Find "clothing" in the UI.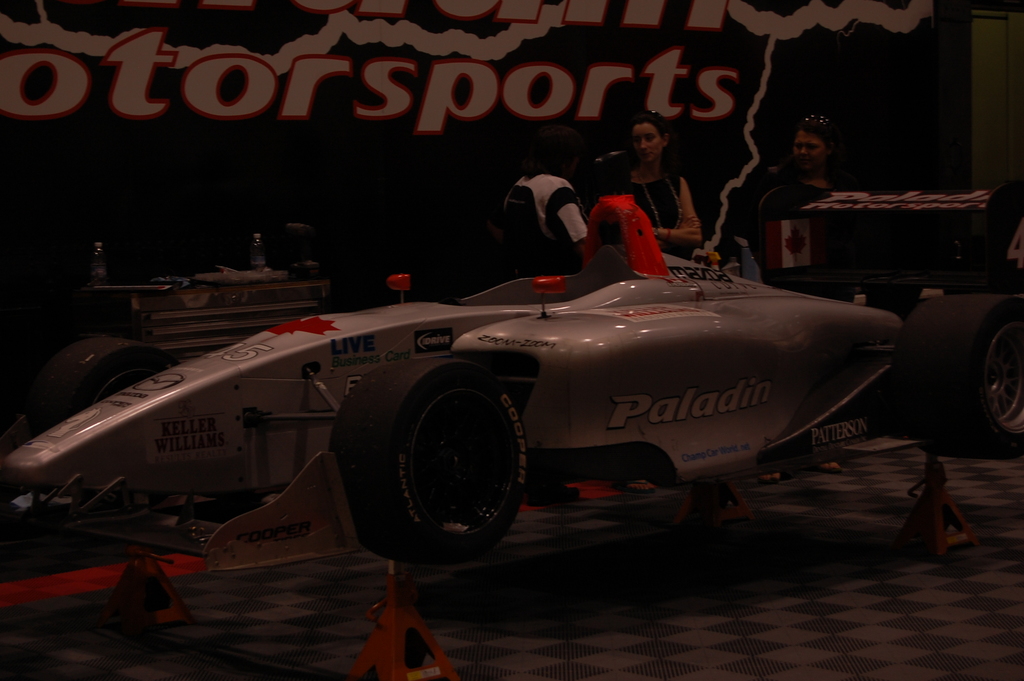
UI element at (x1=613, y1=171, x2=717, y2=265).
